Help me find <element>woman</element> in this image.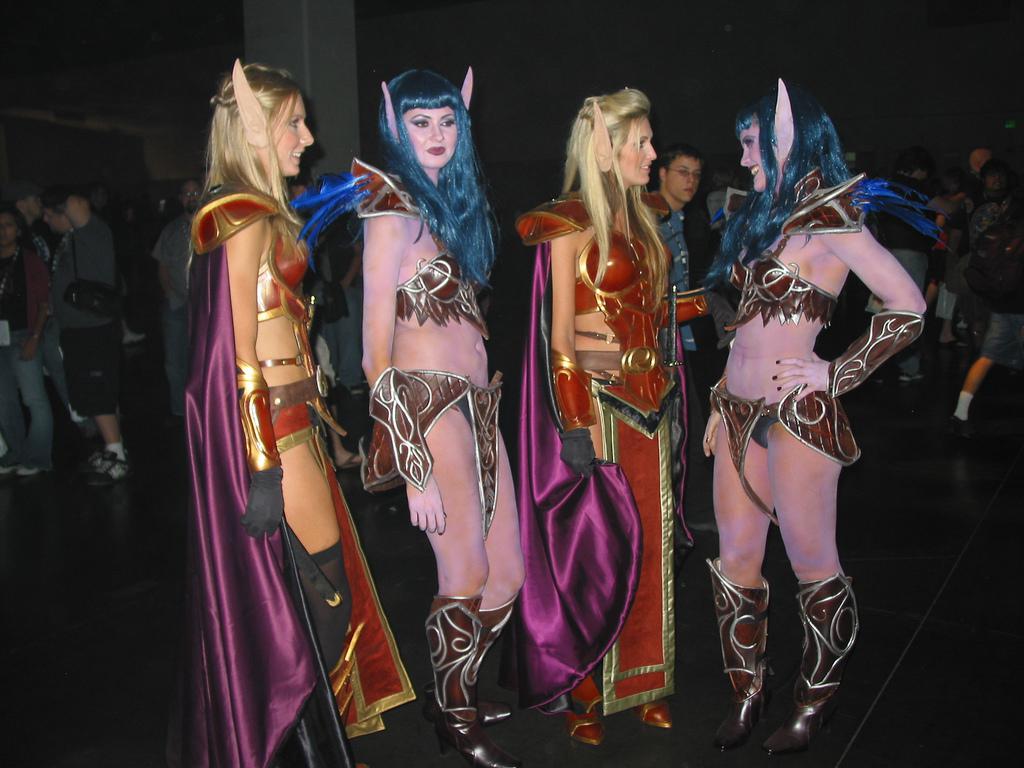
Found it: x1=511 y1=97 x2=689 y2=751.
